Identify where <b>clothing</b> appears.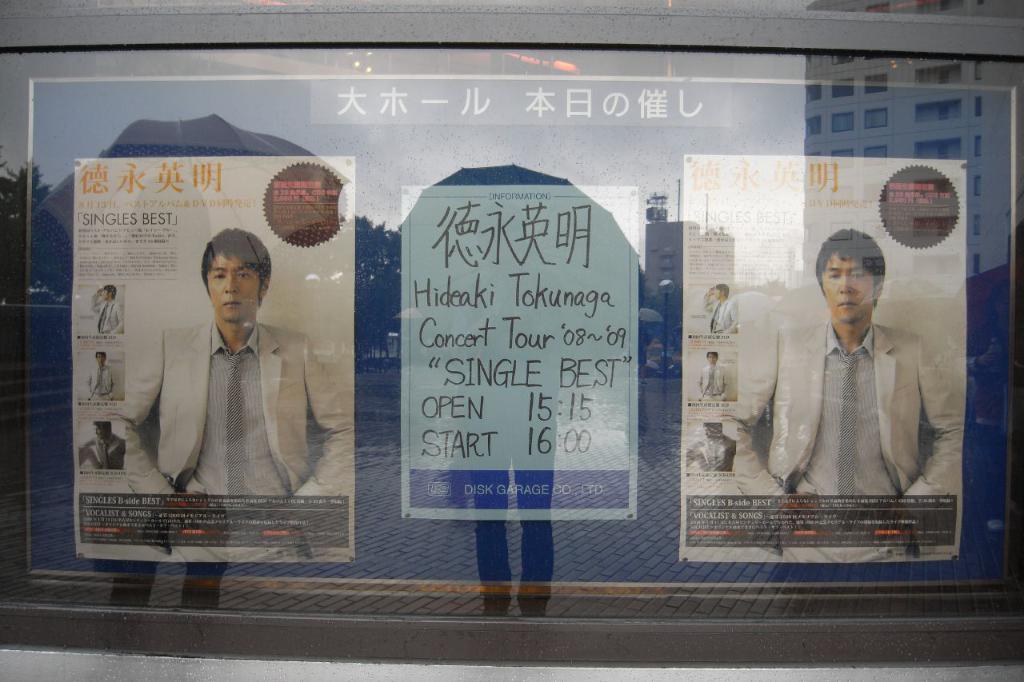
Appears at 83,360,123,403.
